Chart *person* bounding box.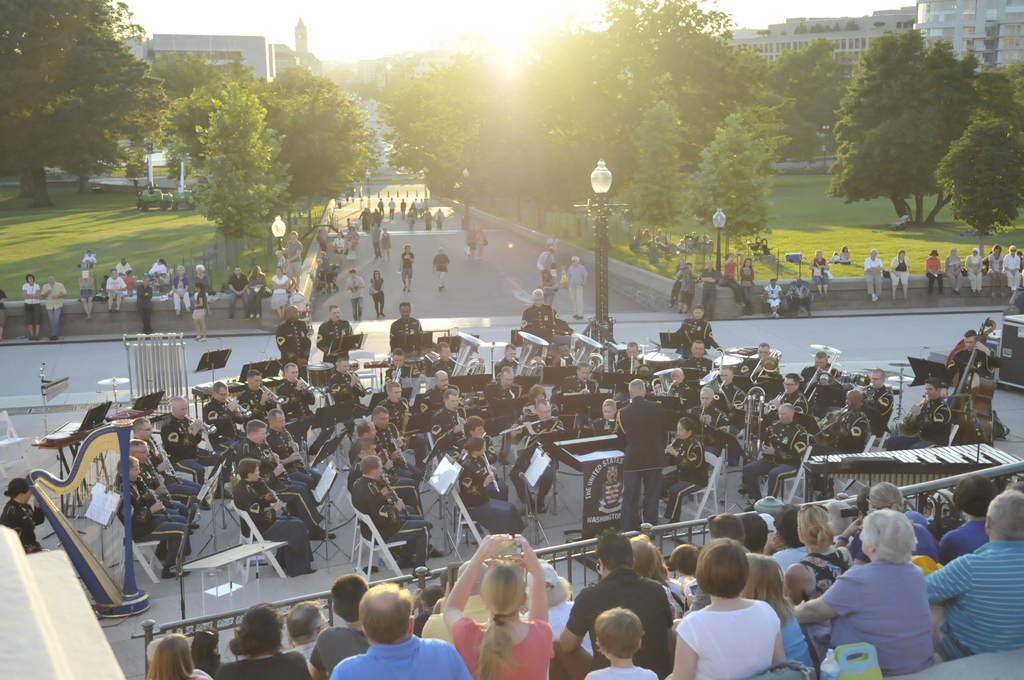
Charted: 691,384,730,459.
